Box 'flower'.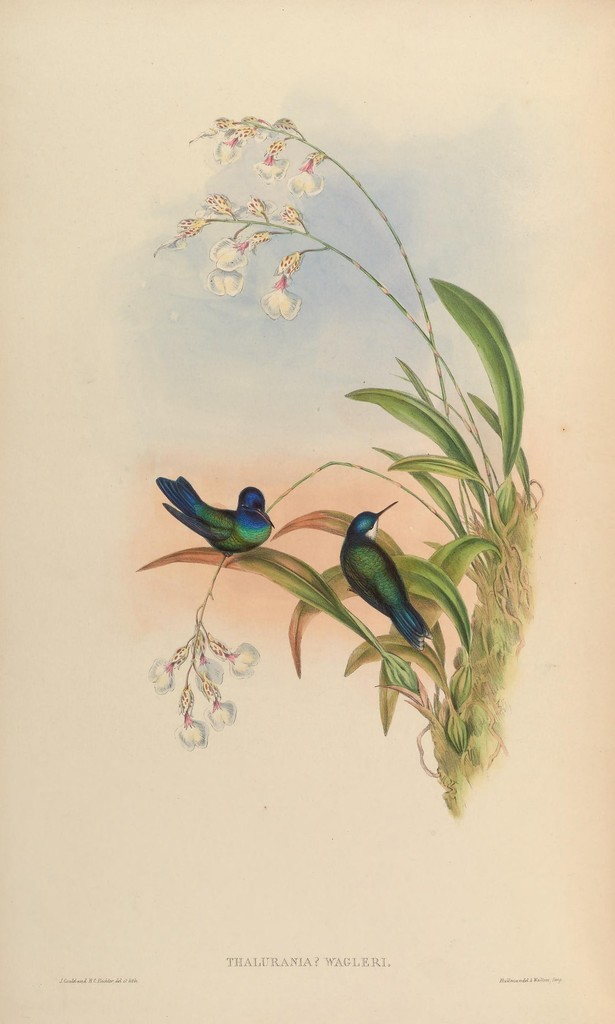
(253, 141, 293, 182).
